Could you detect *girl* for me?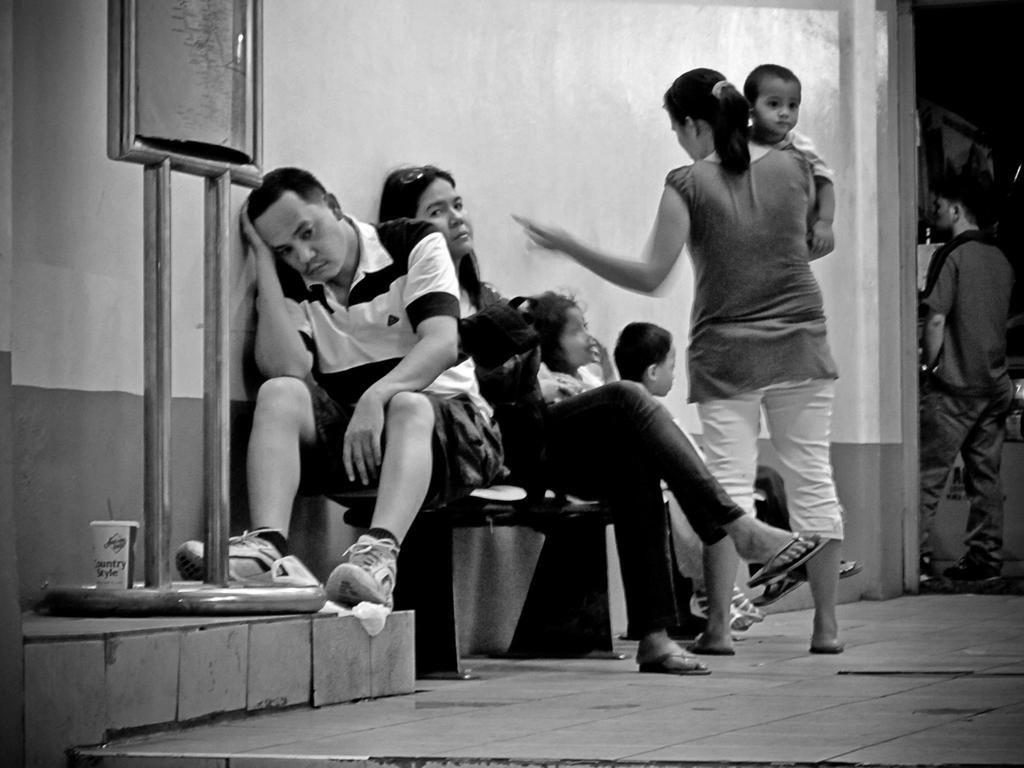
Detection result: {"left": 367, "top": 153, "right": 829, "bottom": 686}.
